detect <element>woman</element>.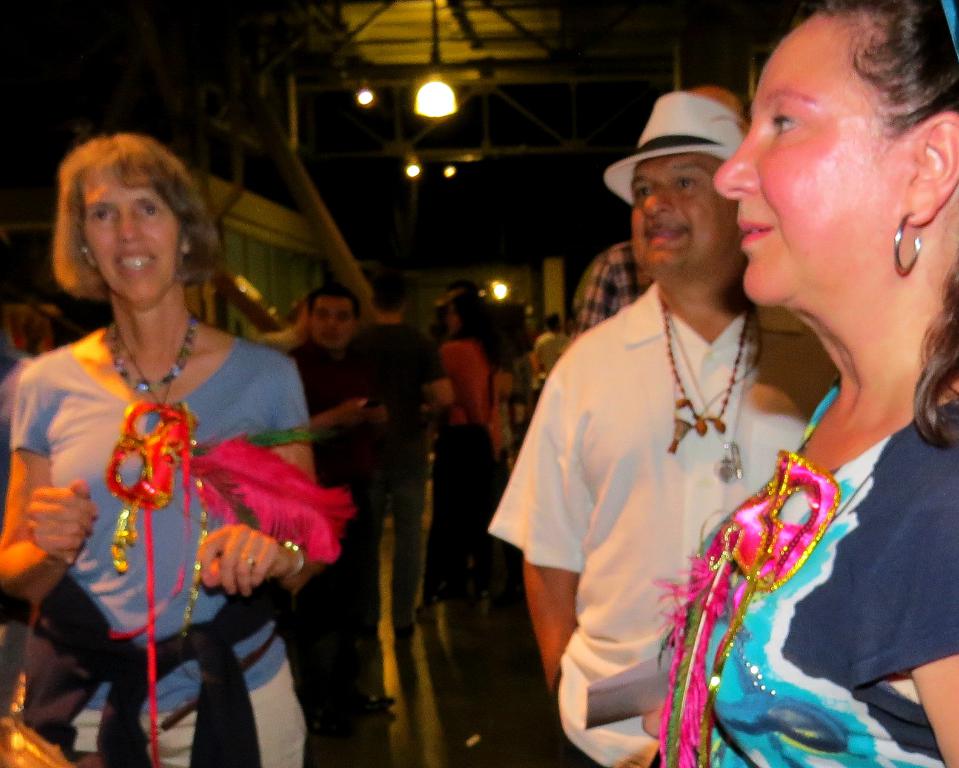
Detected at (left=420, top=293, right=511, bottom=622).
